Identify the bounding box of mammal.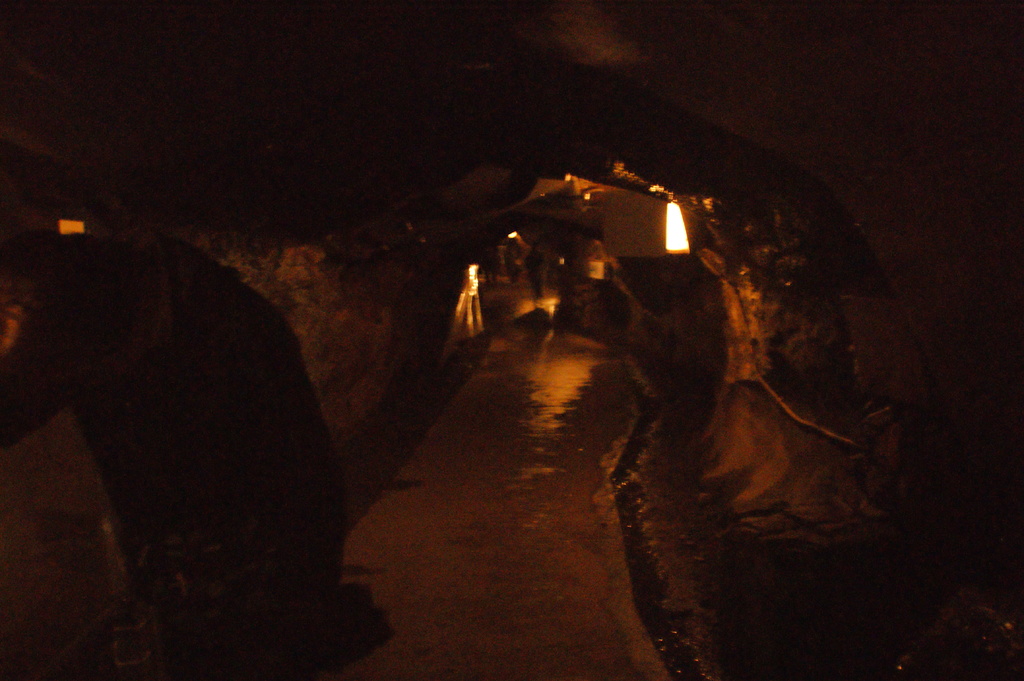
[left=520, top=243, right=547, bottom=301].
